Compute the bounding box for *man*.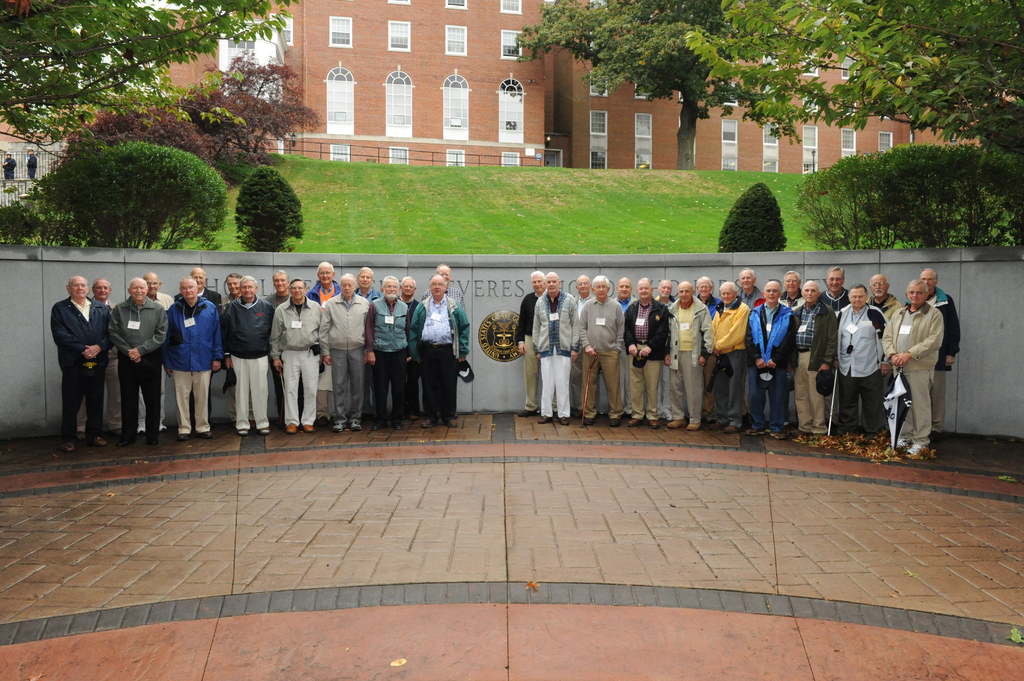
box(410, 276, 467, 433).
